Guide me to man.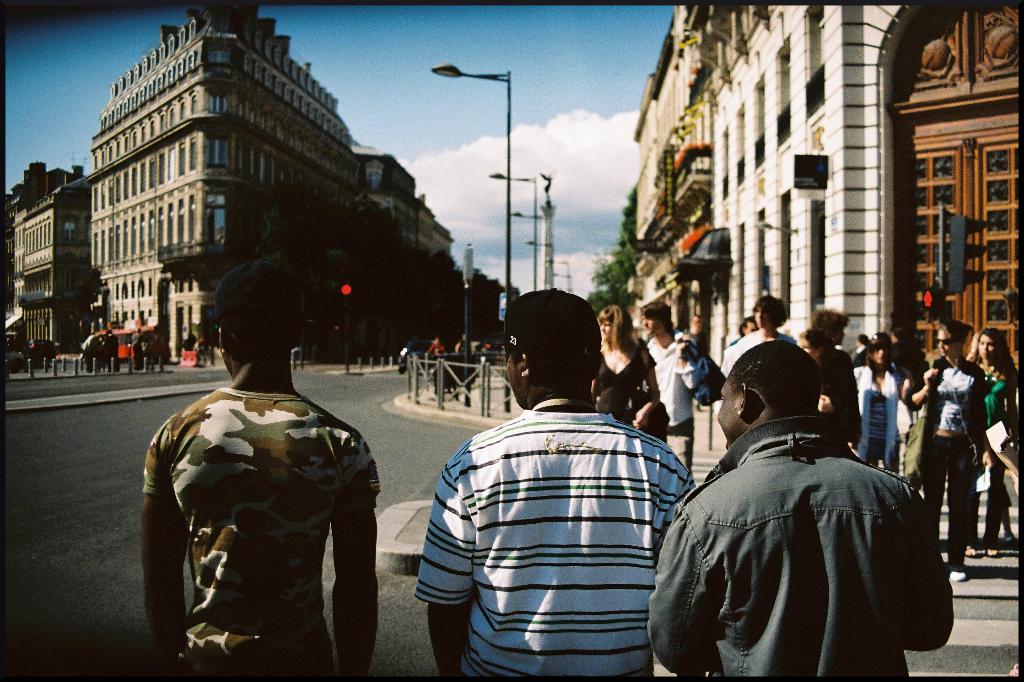
Guidance: 140 254 385 681.
